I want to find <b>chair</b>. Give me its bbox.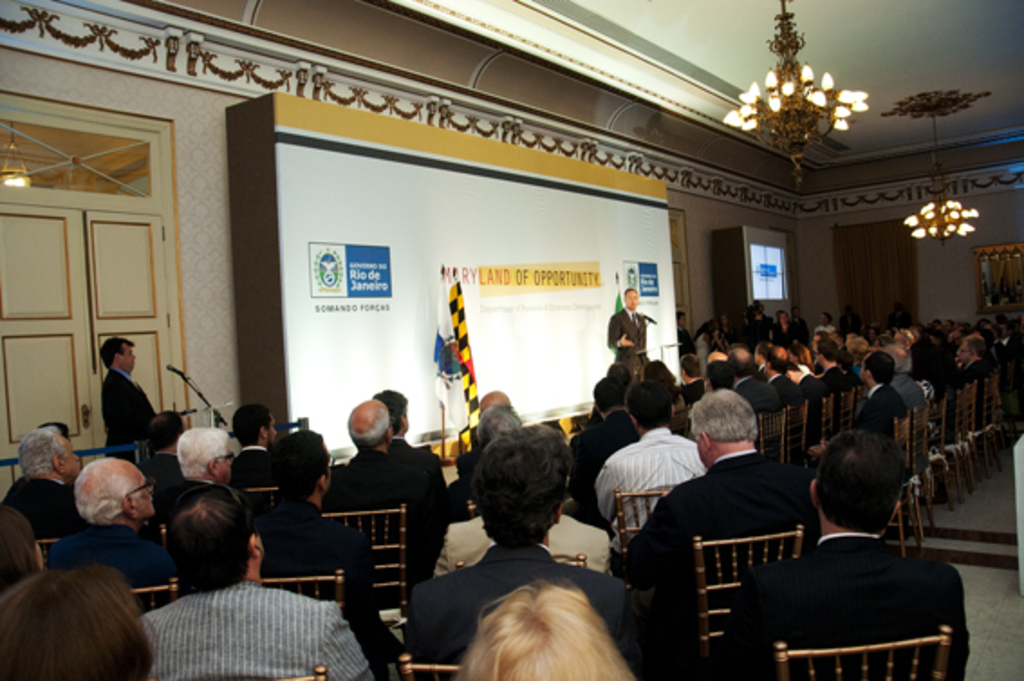
130/582/177/616.
